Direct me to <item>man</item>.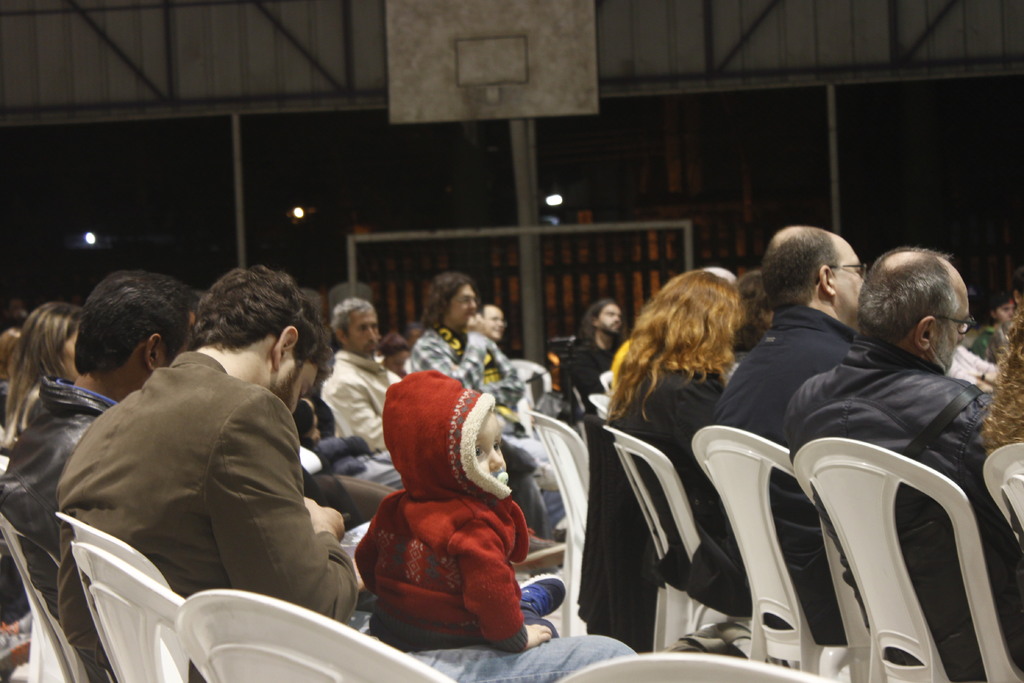
Direction: {"left": 0, "top": 267, "right": 209, "bottom": 682}.
